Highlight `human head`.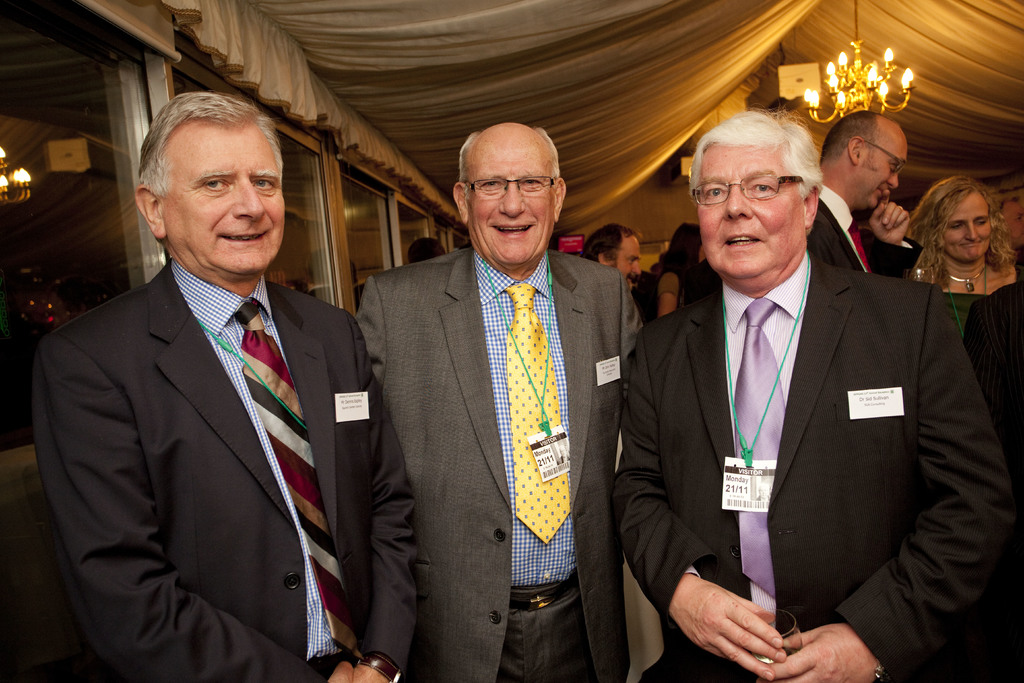
Highlighted region: x1=405 y1=235 x2=445 y2=269.
